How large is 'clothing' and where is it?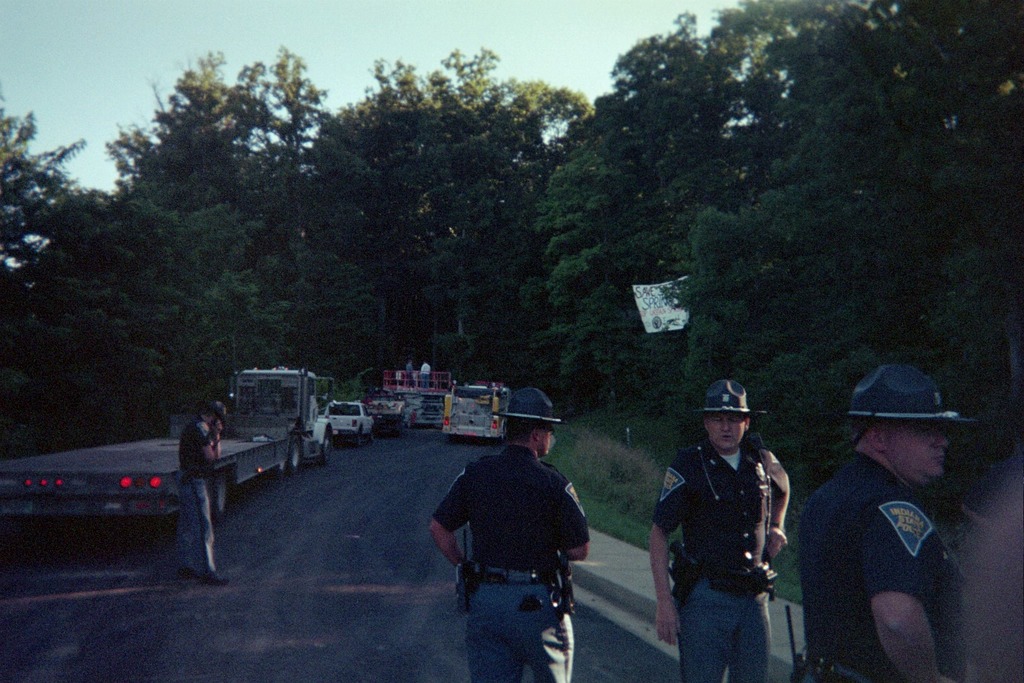
Bounding box: 421, 365, 431, 388.
